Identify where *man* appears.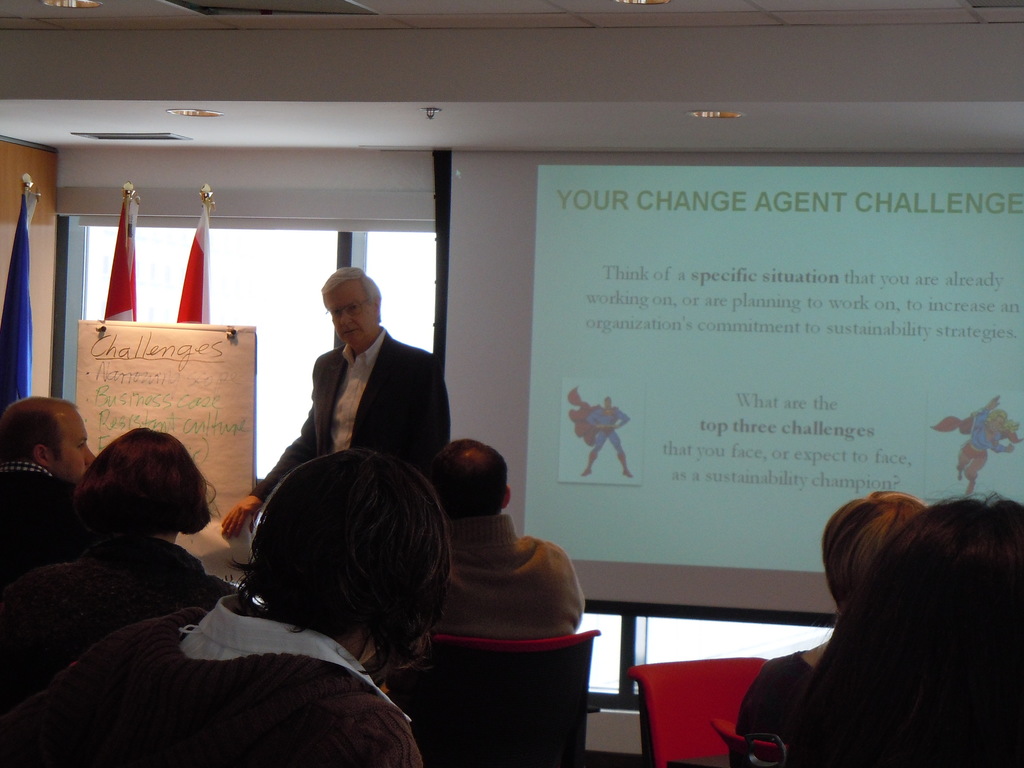
Appears at [left=563, top=381, right=630, bottom=479].
